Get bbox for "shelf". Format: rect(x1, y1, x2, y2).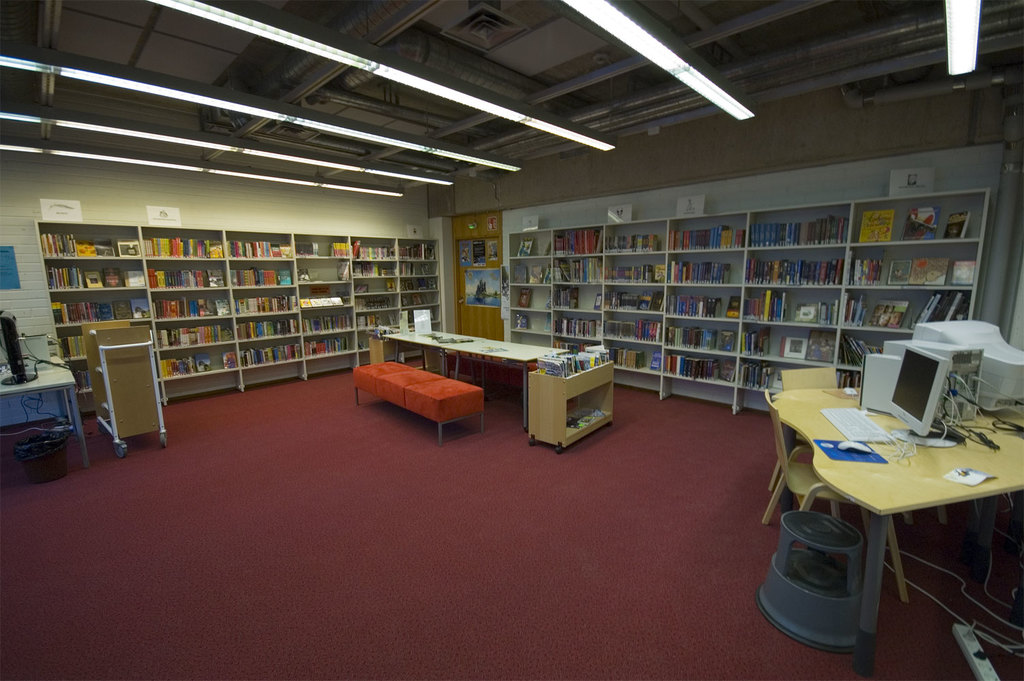
rect(841, 330, 904, 369).
